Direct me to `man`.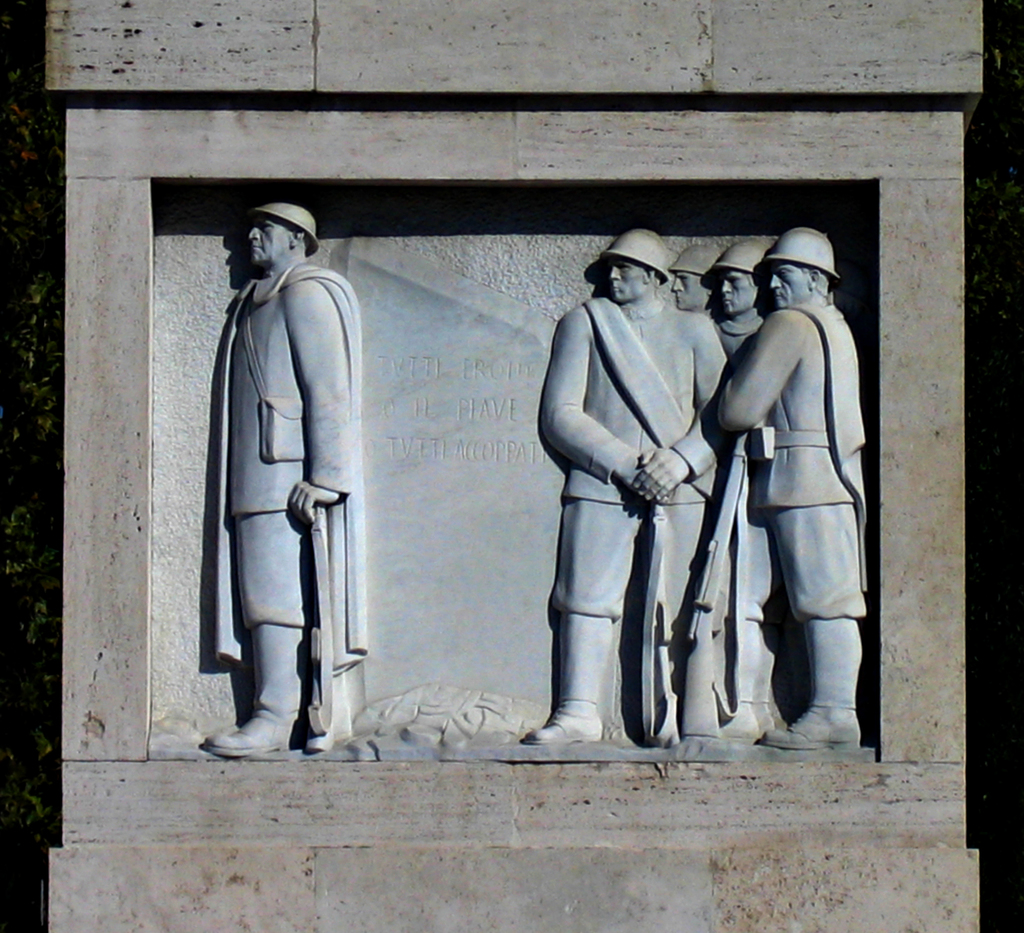
Direction: 719 228 874 747.
